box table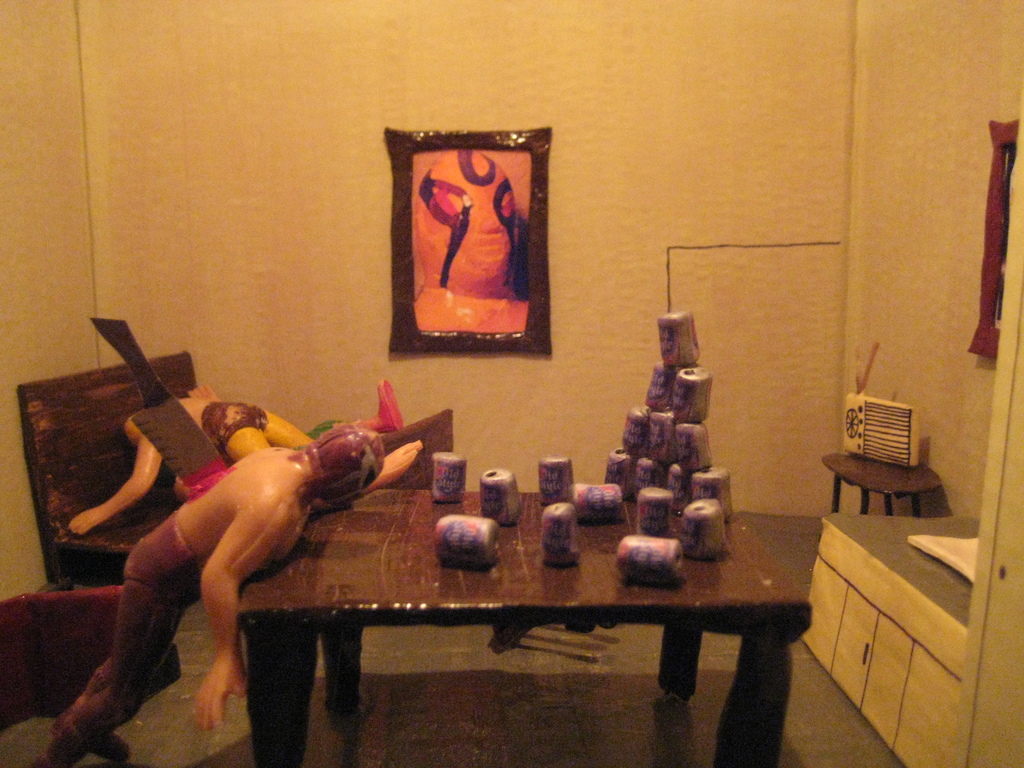
<box>821,453,941,513</box>
